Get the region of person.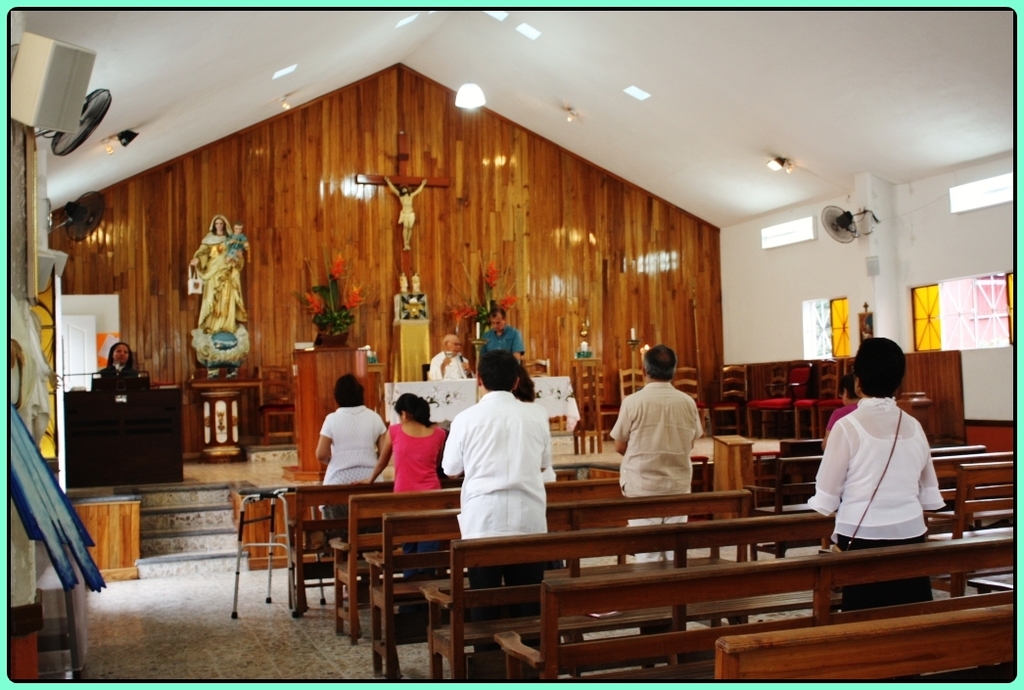
609,346,702,634.
